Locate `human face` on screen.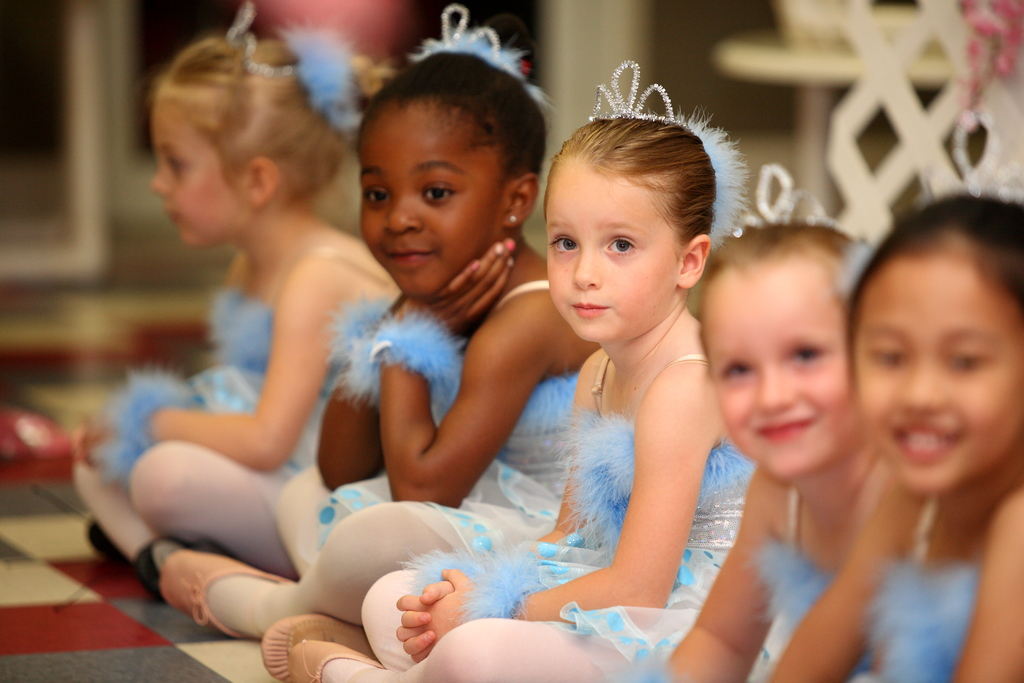
On screen at crop(356, 108, 497, 293).
